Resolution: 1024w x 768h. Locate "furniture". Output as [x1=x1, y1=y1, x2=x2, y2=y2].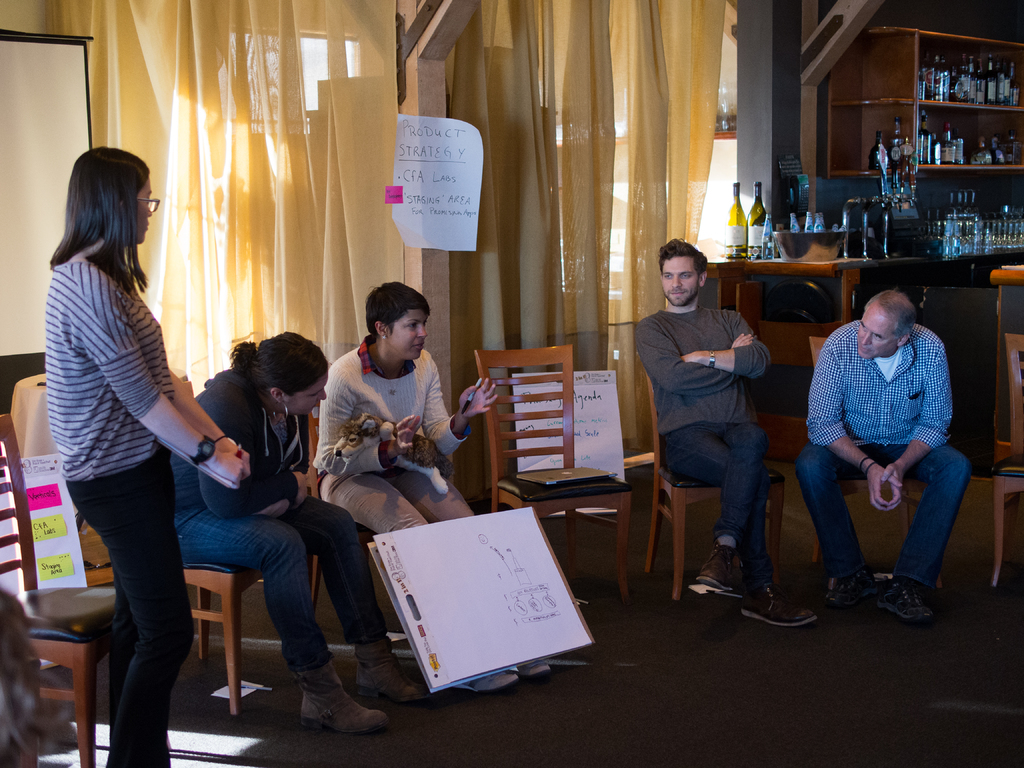
[x1=181, y1=379, x2=323, y2=717].
